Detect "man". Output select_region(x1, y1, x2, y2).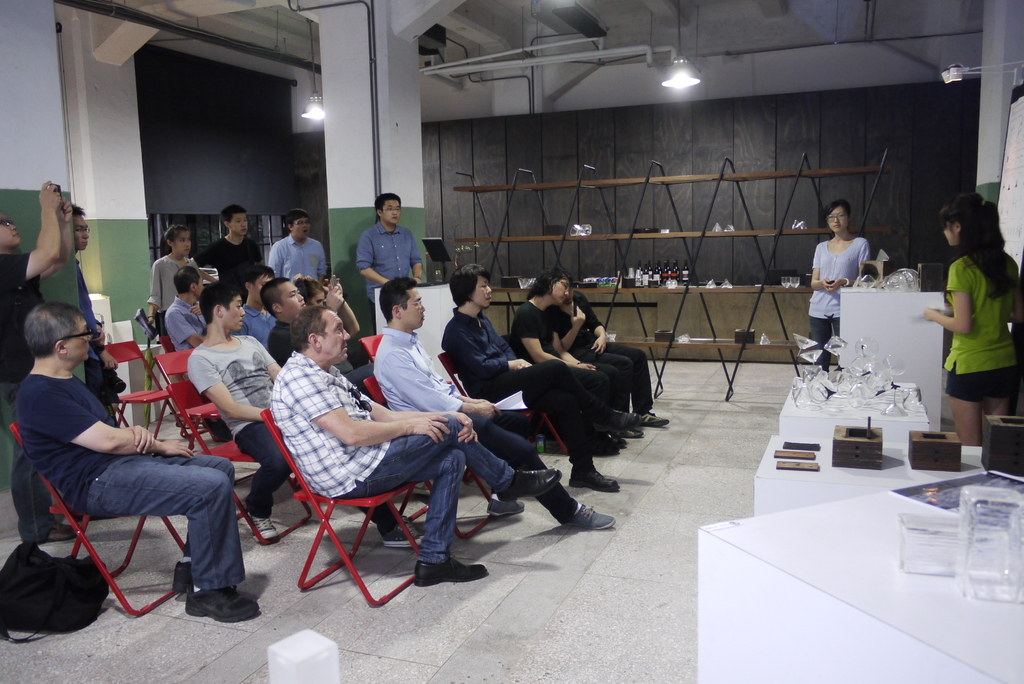
select_region(509, 266, 613, 405).
